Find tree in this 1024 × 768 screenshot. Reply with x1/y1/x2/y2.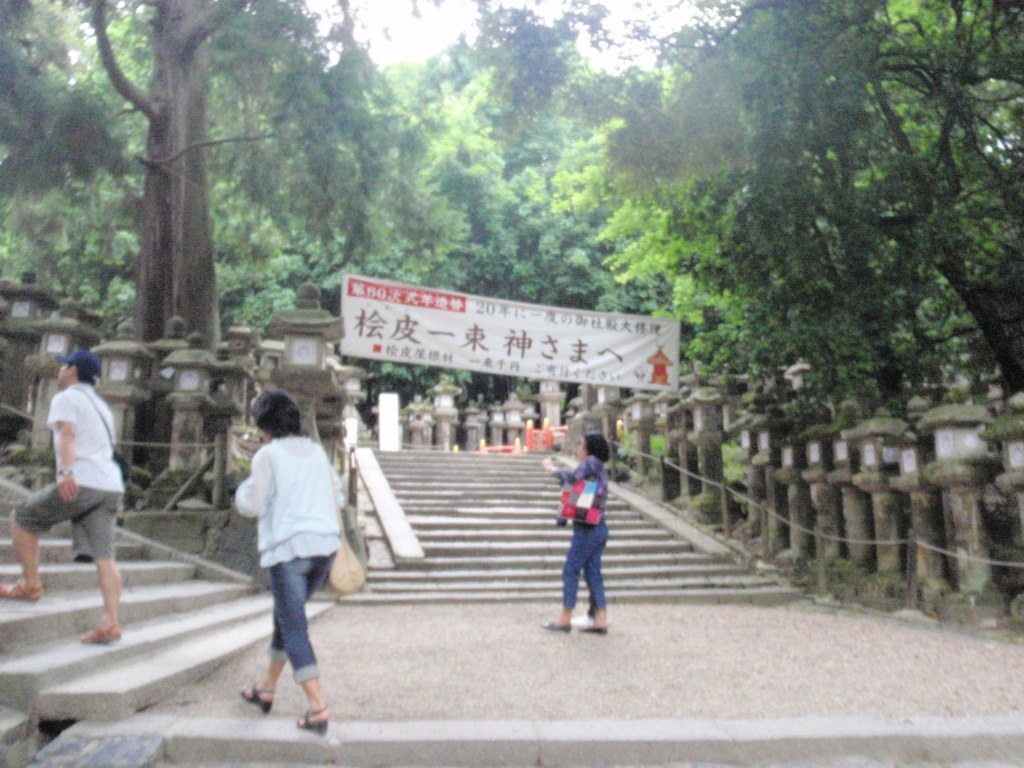
12/0/309/476.
